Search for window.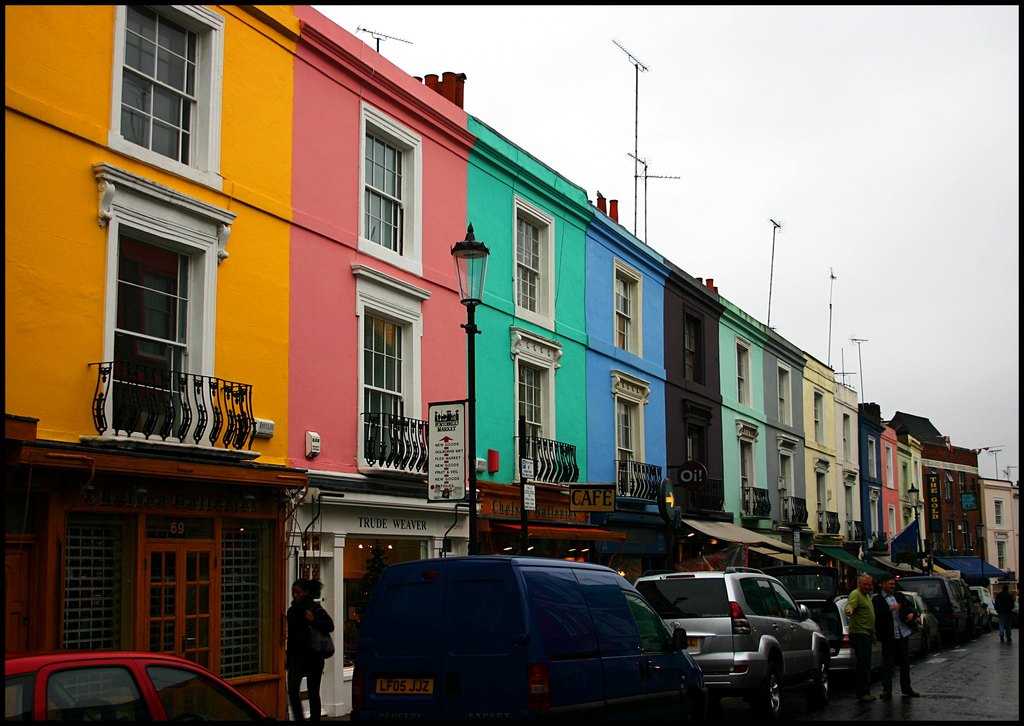
Found at box=[510, 193, 560, 329].
